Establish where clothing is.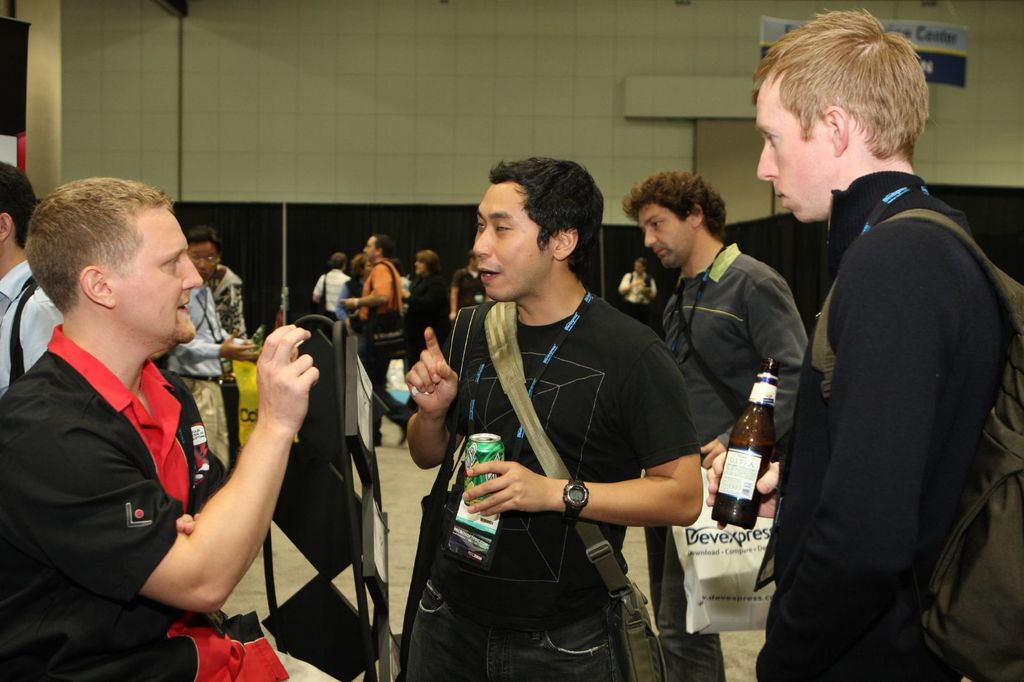
Established at [x1=0, y1=325, x2=292, y2=681].
